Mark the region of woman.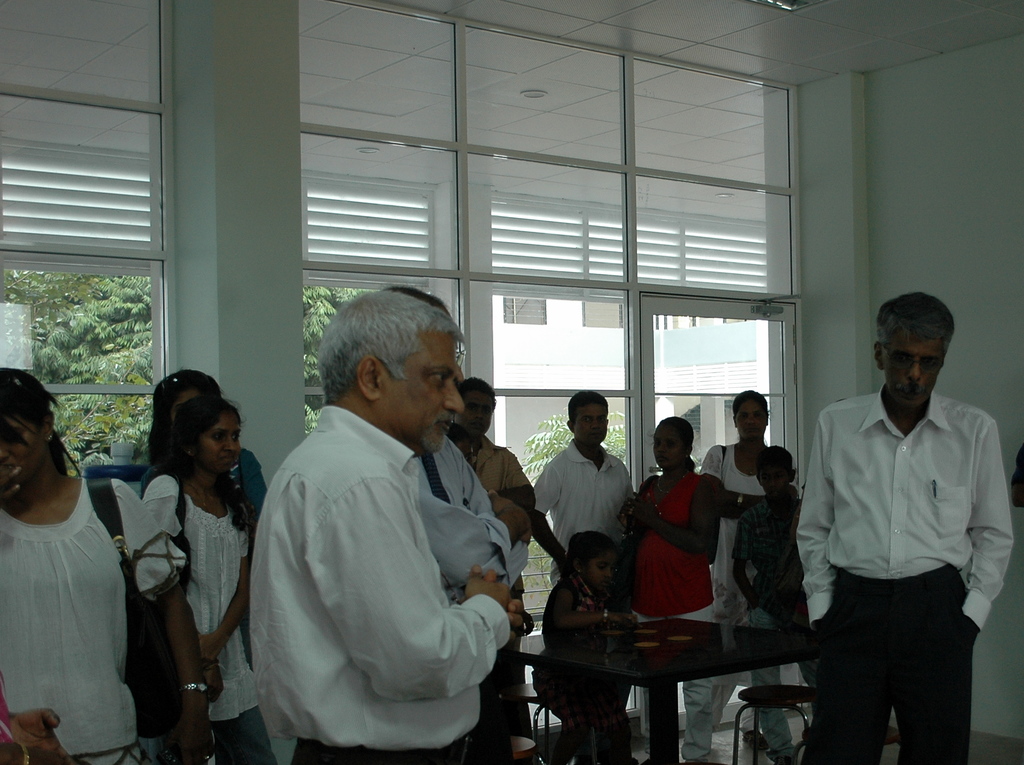
Region: detection(623, 414, 725, 764).
